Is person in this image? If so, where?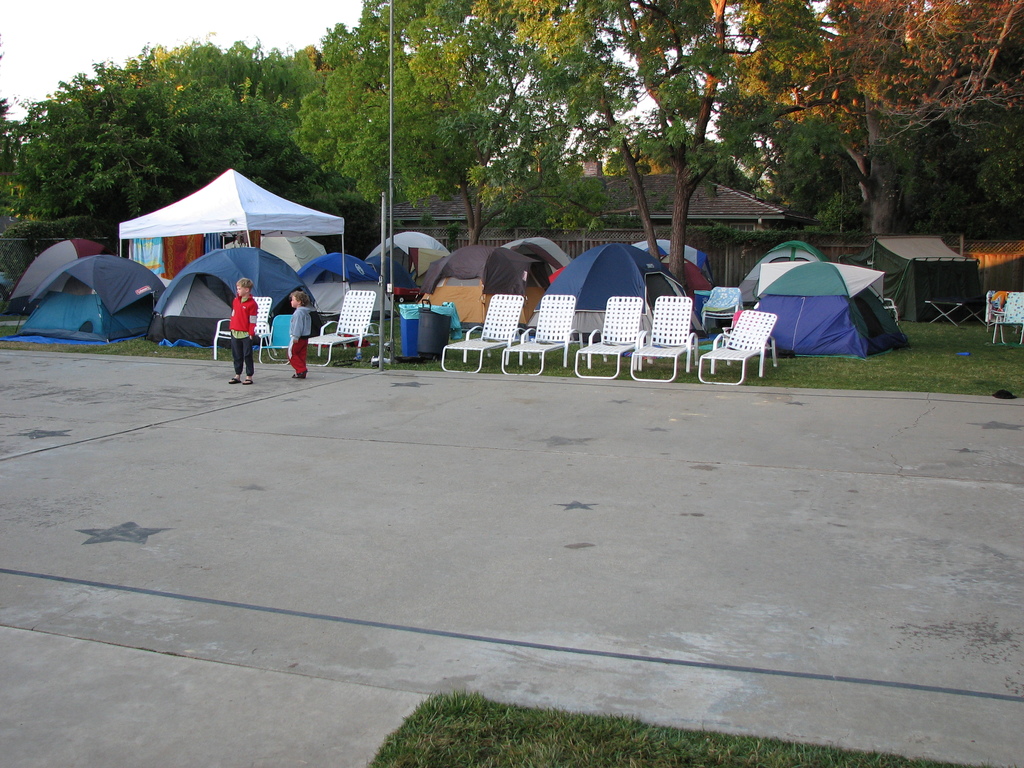
Yes, at [220, 275, 260, 390].
